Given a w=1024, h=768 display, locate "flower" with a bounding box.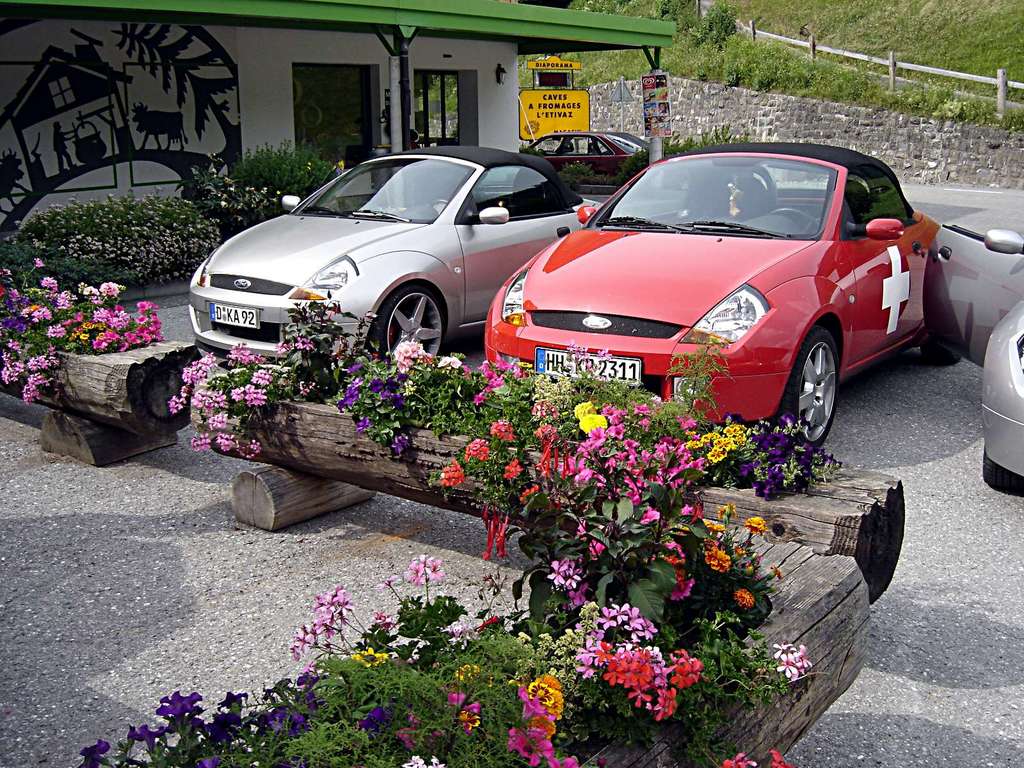
Located: bbox(400, 753, 449, 767).
